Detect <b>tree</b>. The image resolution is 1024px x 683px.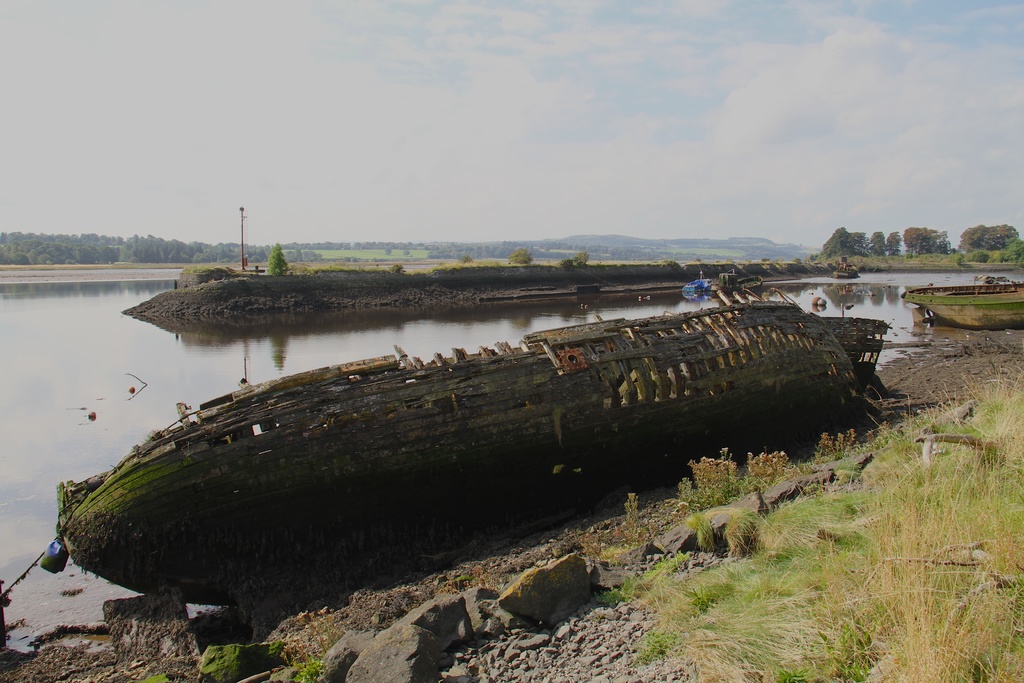
<region>262, 243, 287, 278</region>.
